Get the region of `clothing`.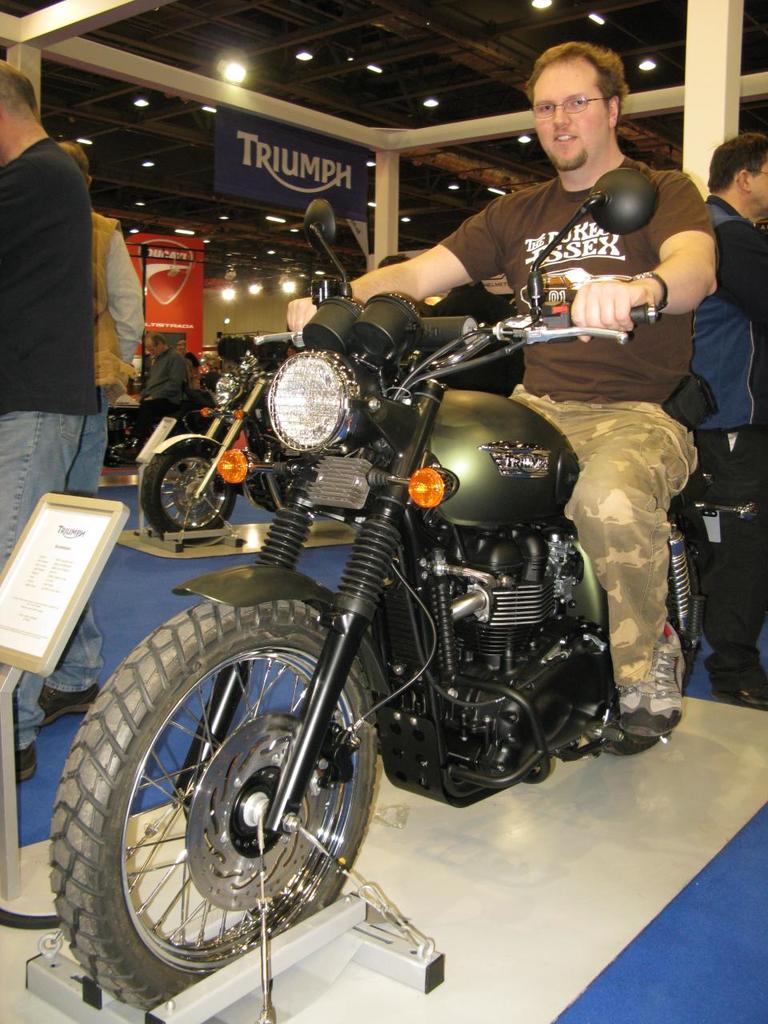
x1=706 y1=192 x2=762 y2=433.
